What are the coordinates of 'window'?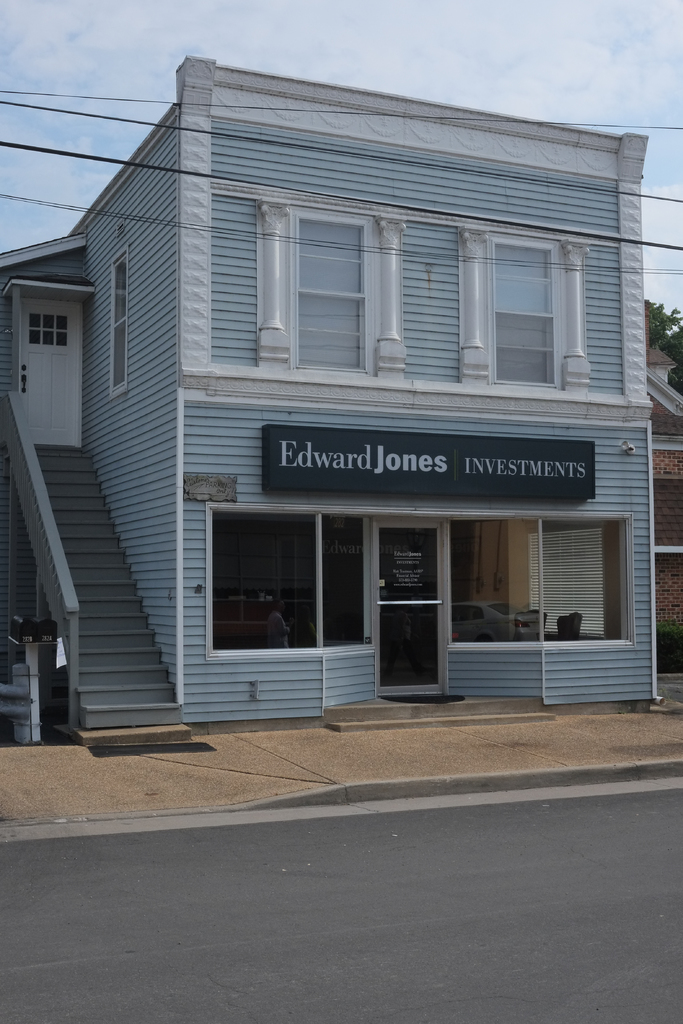
<region>113, 242, 131, 403</region>.
